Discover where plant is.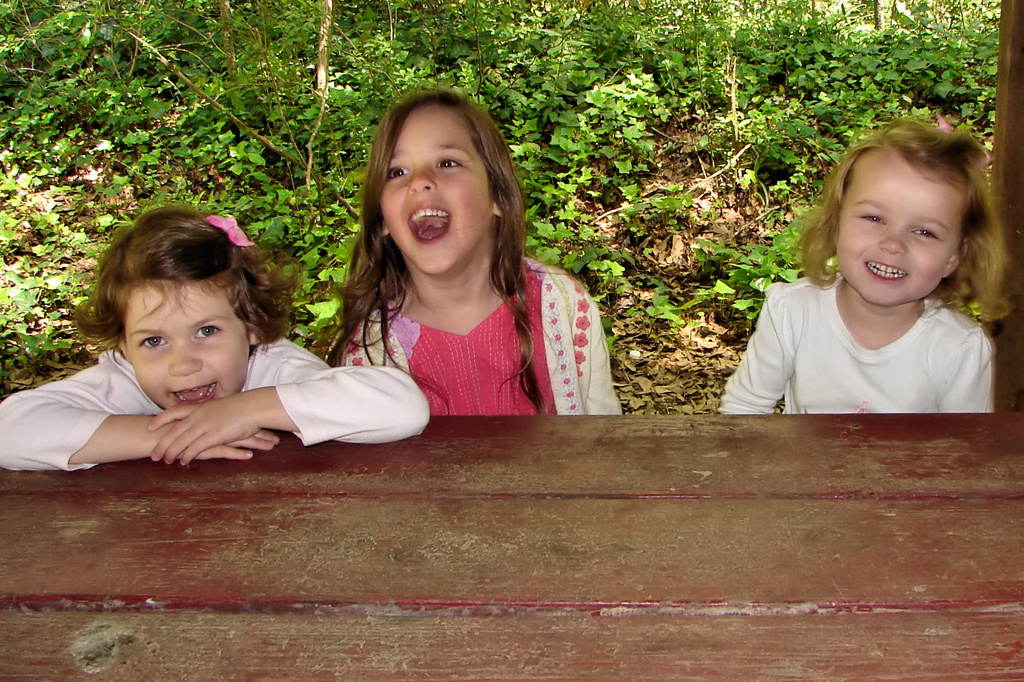
Discovered at box=[9, 273, 111, 382].
